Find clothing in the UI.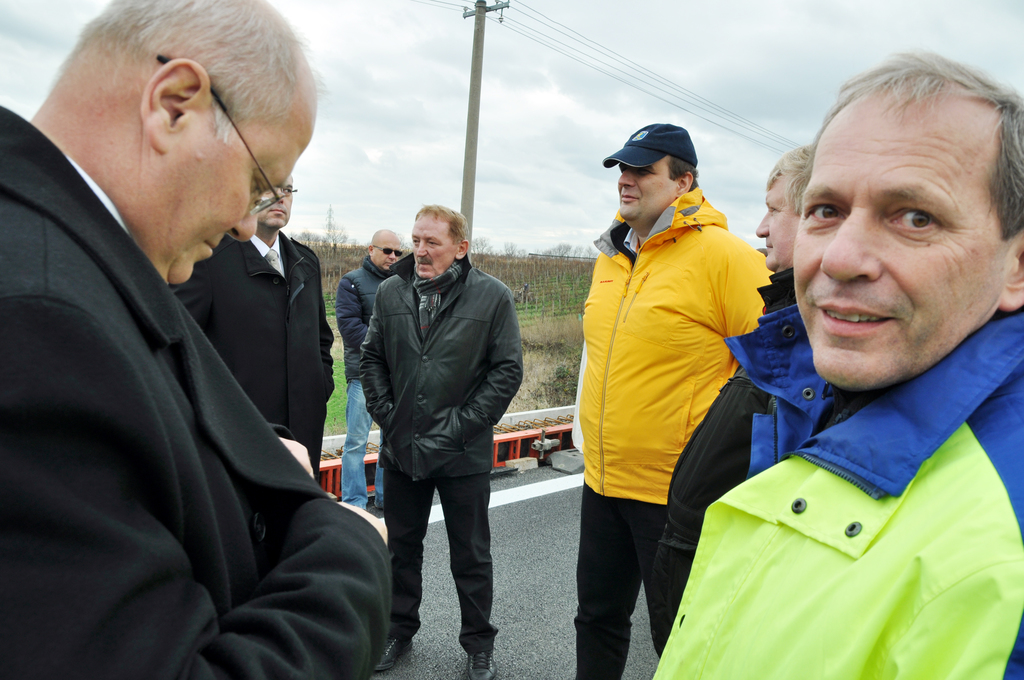
UI element at l=355, t=243, r=524, b=655.
